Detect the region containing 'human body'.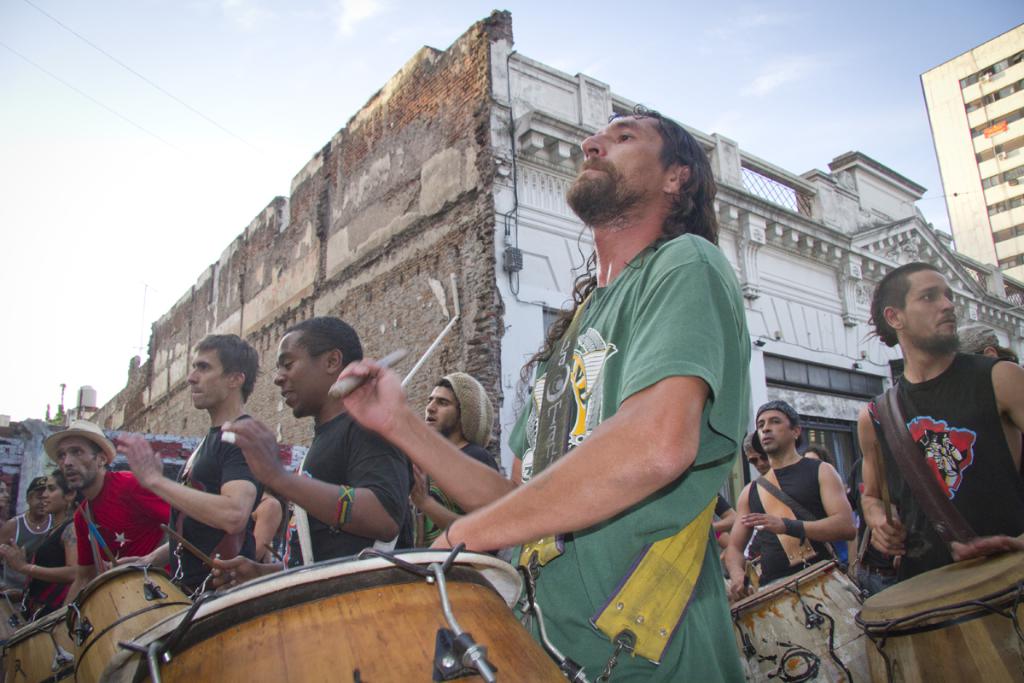
(4, 509, 79, 620).
